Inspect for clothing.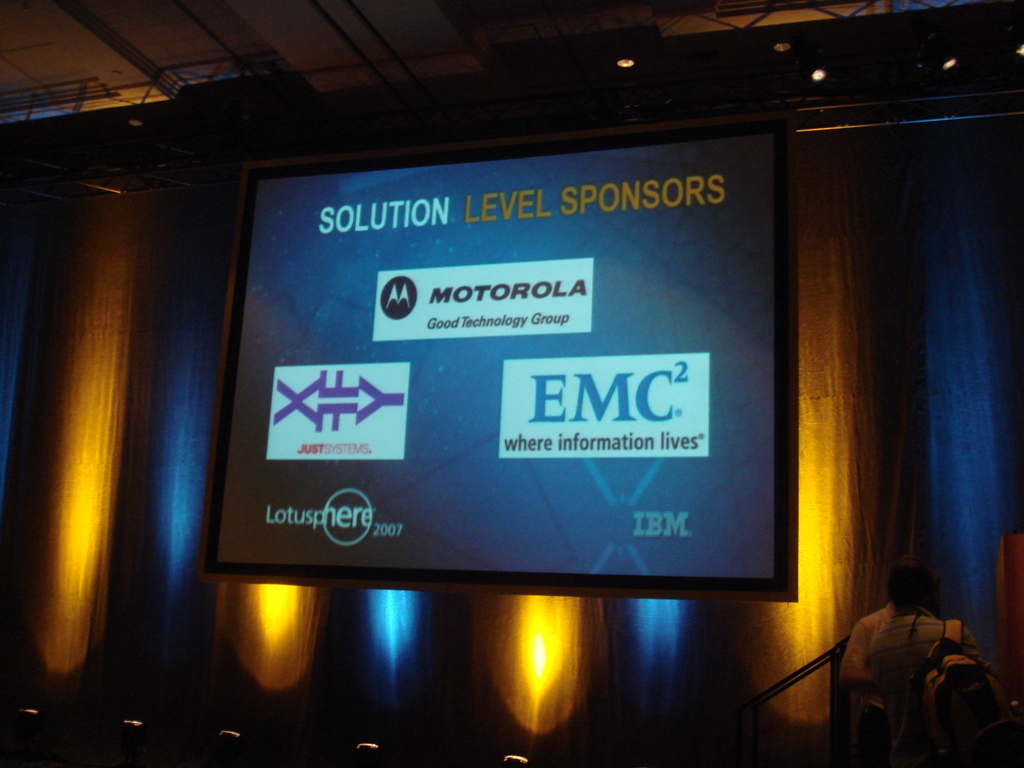
Inspection: select_region(870, 608, 979, 767).
